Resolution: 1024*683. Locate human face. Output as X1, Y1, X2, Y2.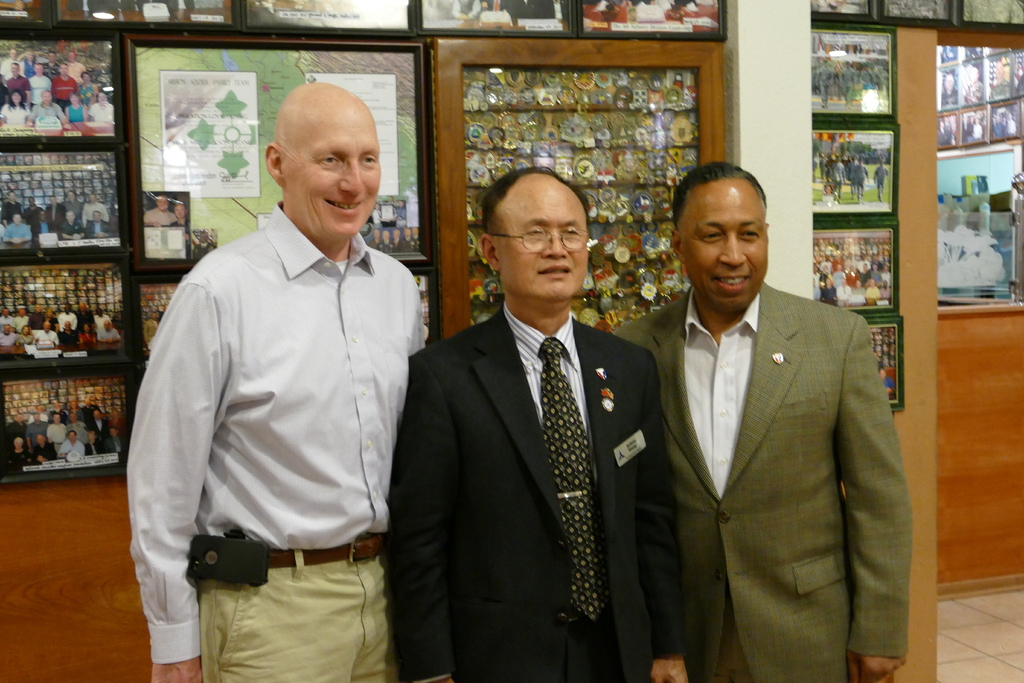
96, 92, 108, 104.
